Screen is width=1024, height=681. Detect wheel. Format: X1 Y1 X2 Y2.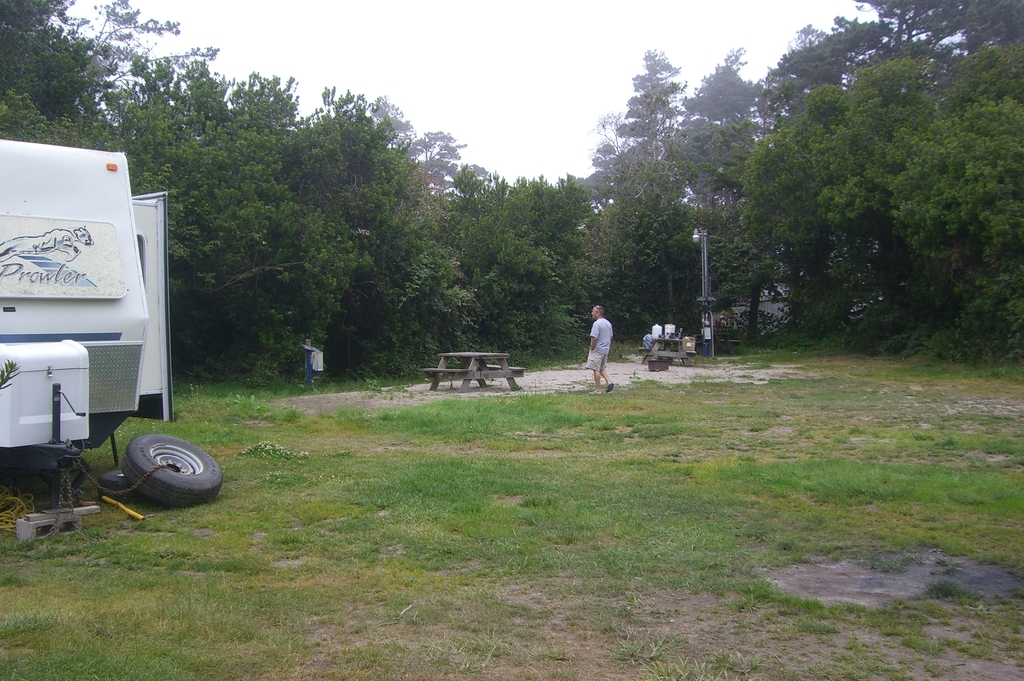
106 436 214 503.
